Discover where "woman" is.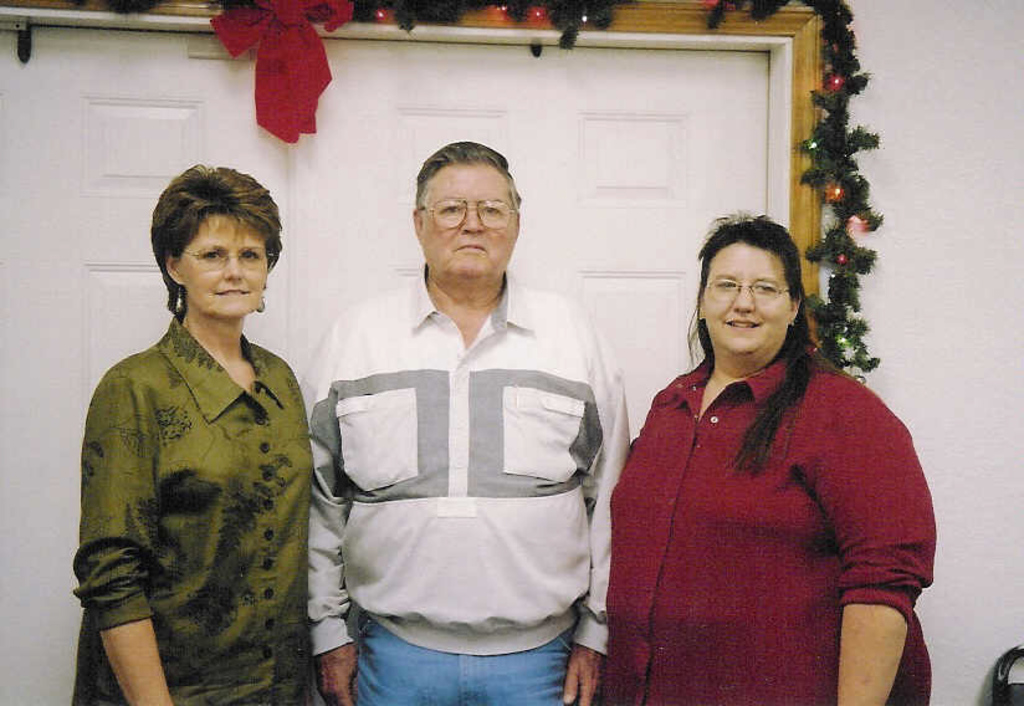
Discovered at pyautogui.locateOnScreen(68, 153, 317, 705).
